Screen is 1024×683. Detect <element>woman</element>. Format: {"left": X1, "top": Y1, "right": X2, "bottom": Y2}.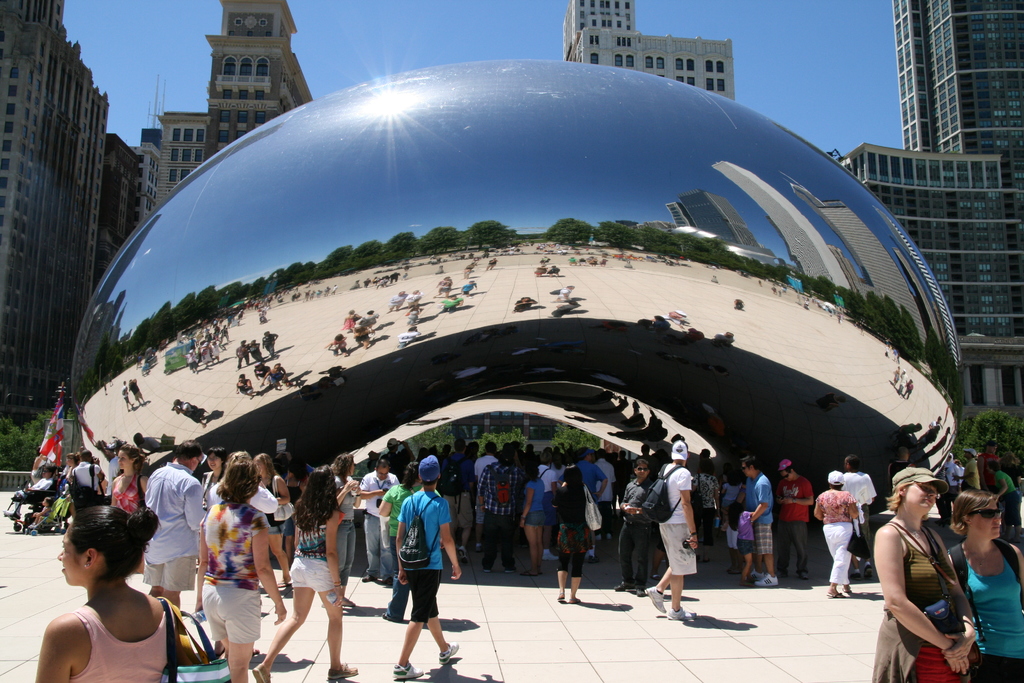
{"left": 947, "top": 489, "right": 1023, "bottom": 682}.
